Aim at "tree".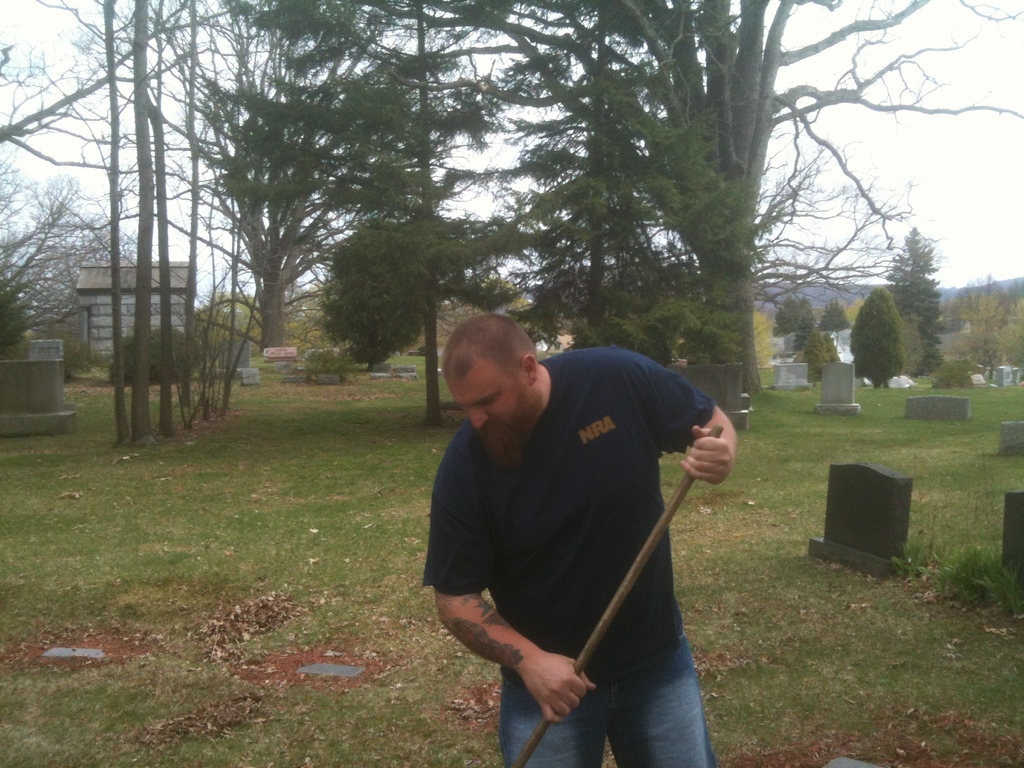
Aimed at locate(806, 326, 832, 392).
